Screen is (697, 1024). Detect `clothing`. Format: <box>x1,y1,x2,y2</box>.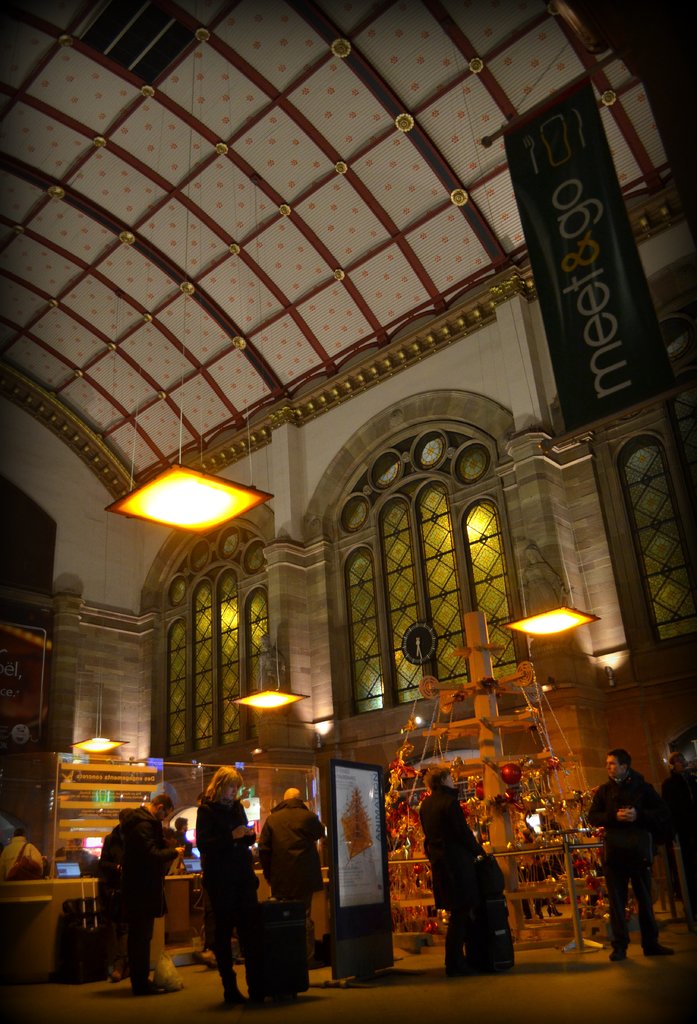
<box>592,767,657,955</box>.
